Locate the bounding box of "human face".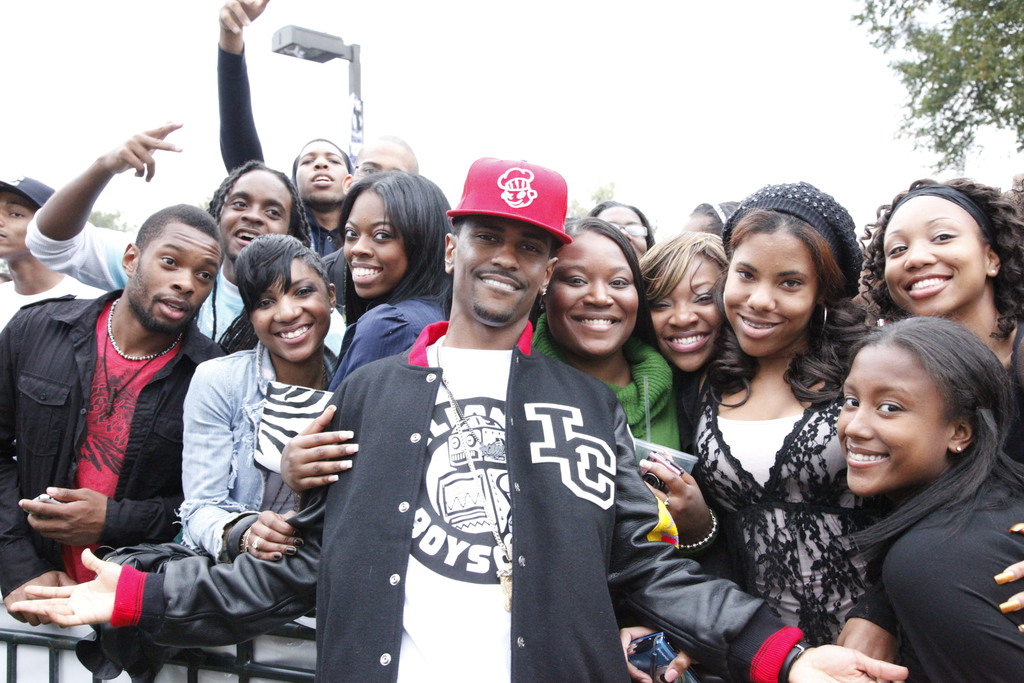
Bounding box: {"left": 597, "top": 204, "right": 648, "bottom": 261}.
